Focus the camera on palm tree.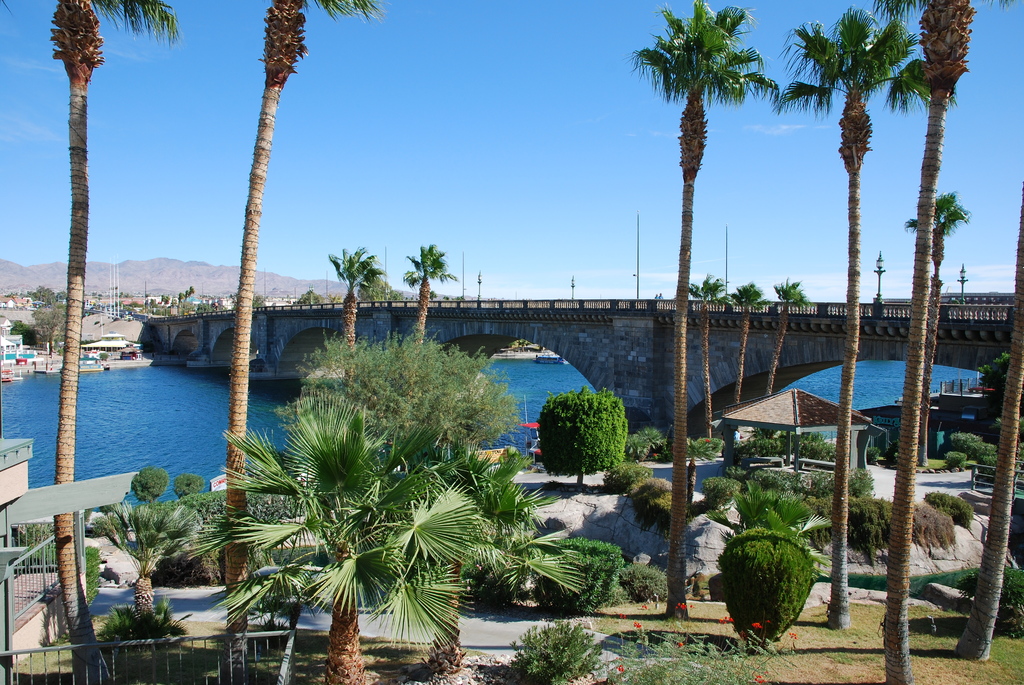
Focus region: 888 0 959 666.
